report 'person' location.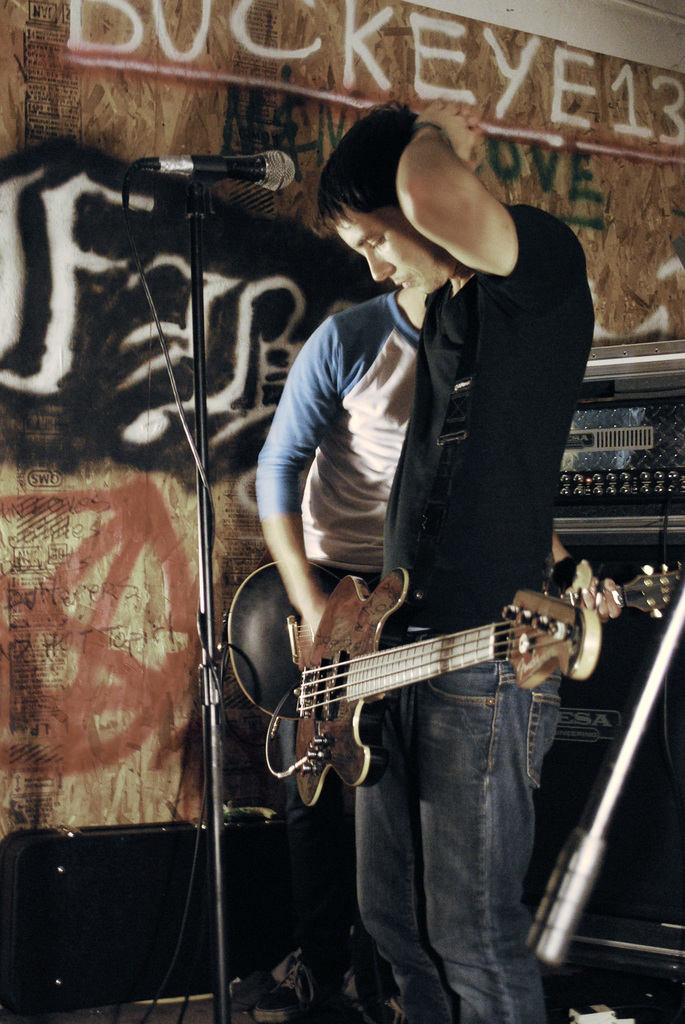
Report: bbox=(301, 94, 595, 1023).
